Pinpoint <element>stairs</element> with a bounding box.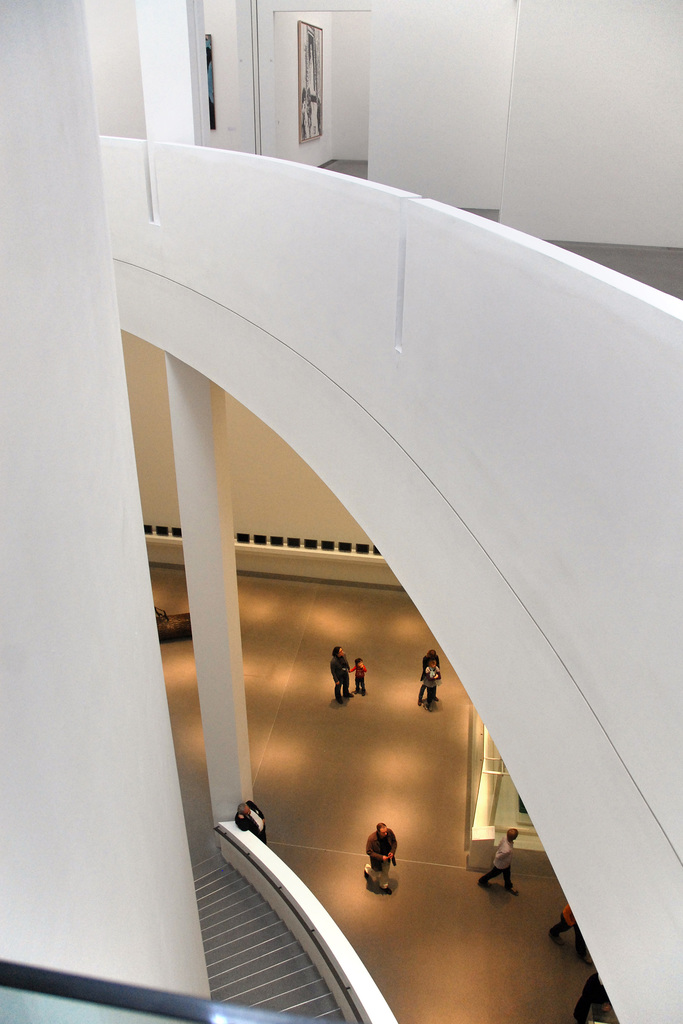
pyautogui.locateOnScreen(192, 850, 349, 1023).
